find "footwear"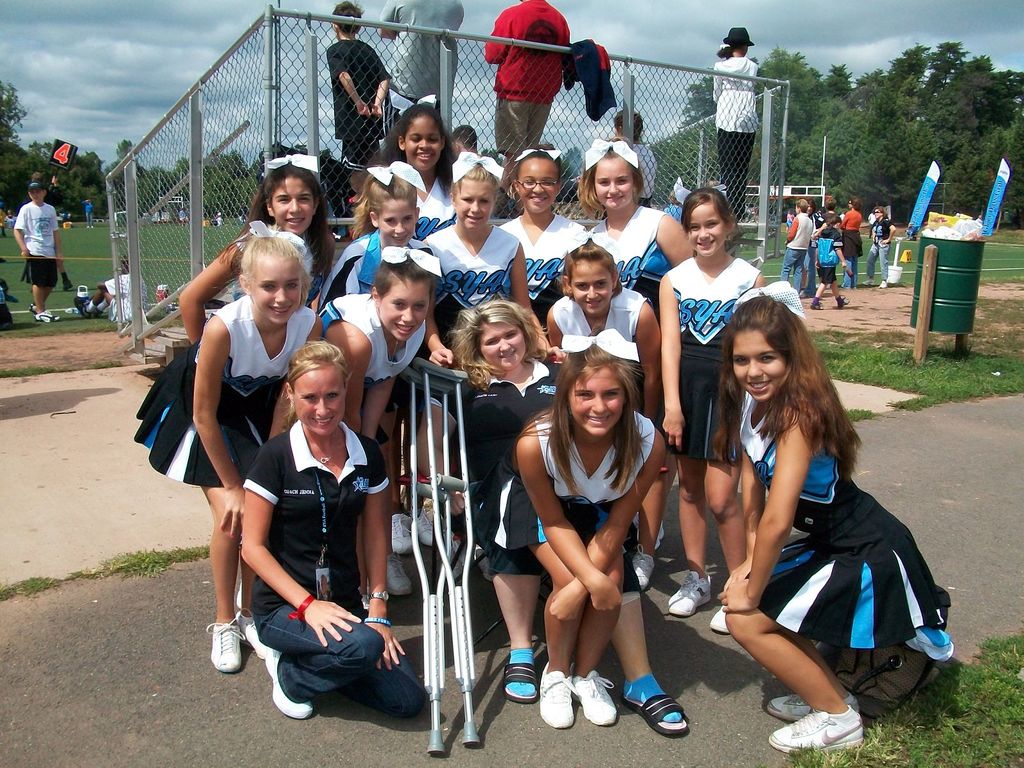
box(797, 289, 806, 296)
